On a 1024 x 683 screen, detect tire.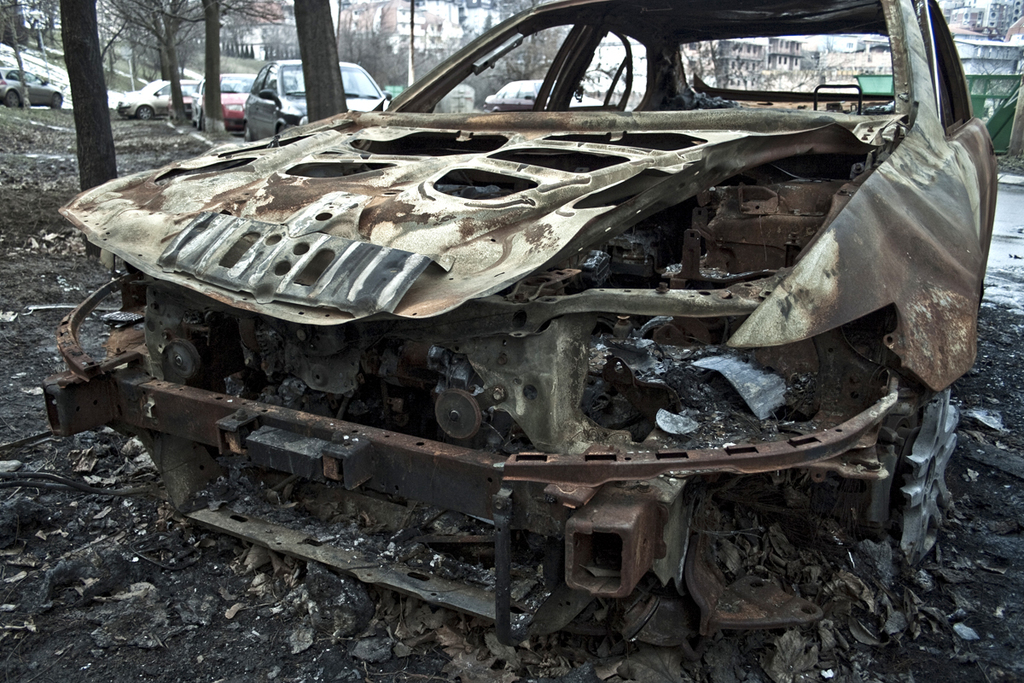
BBox(6, 89, 23, 108).
